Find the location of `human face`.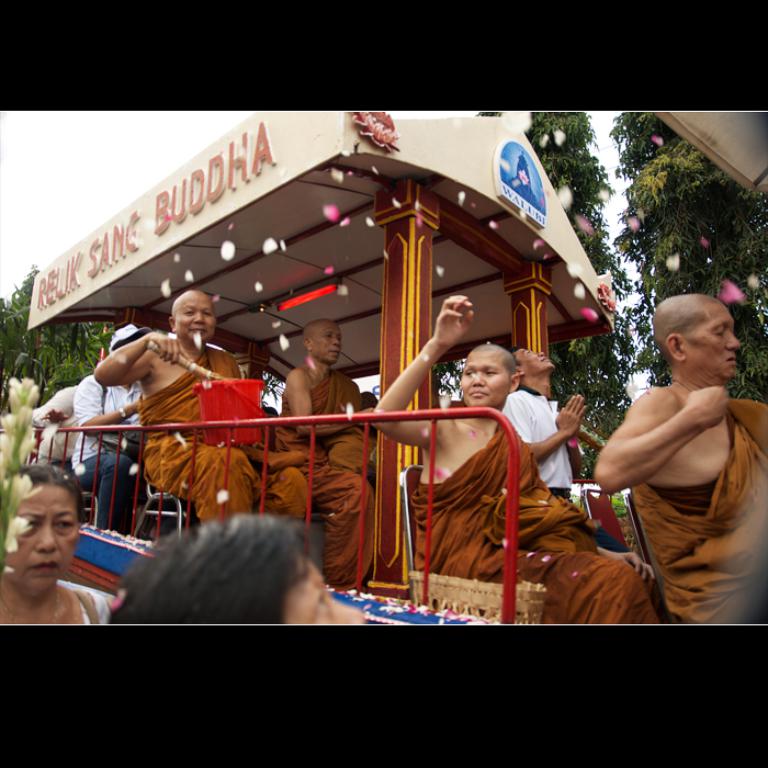
Location: box=[455, 349, 512, 409].
